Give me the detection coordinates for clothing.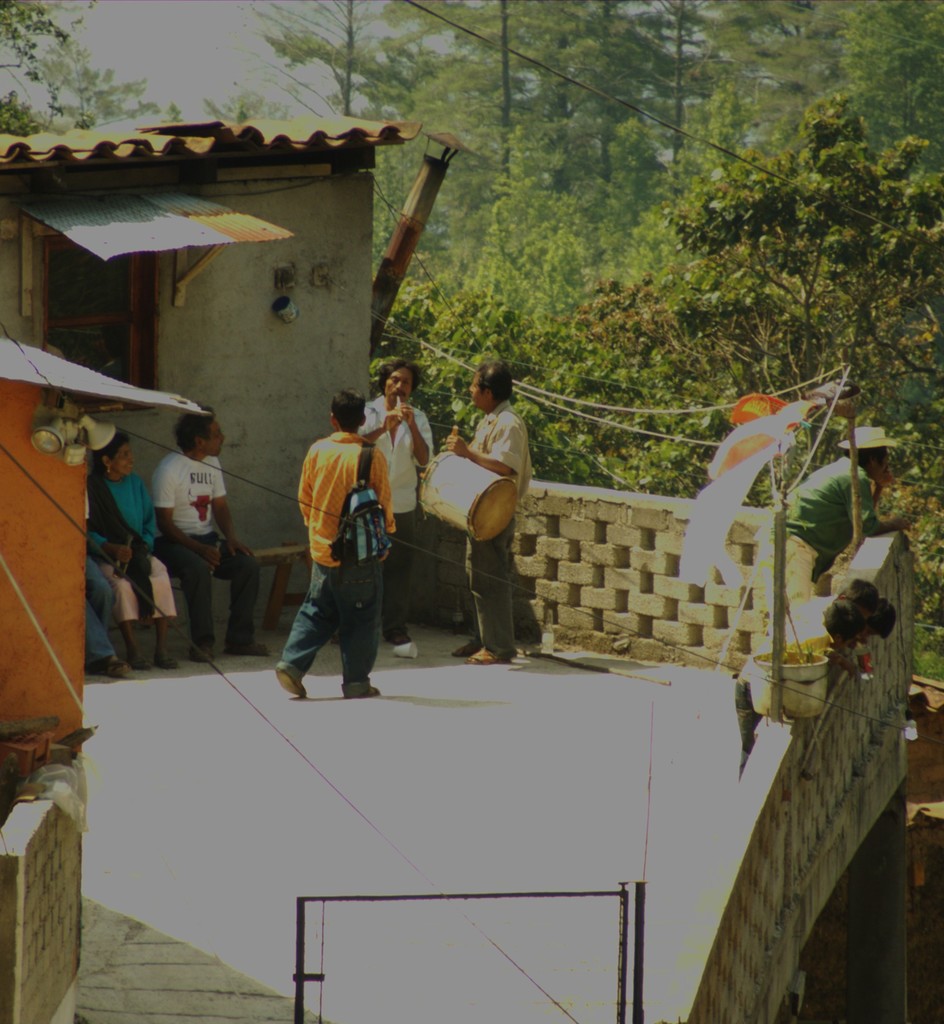
<region>77, 486, 118, 667</region>.
